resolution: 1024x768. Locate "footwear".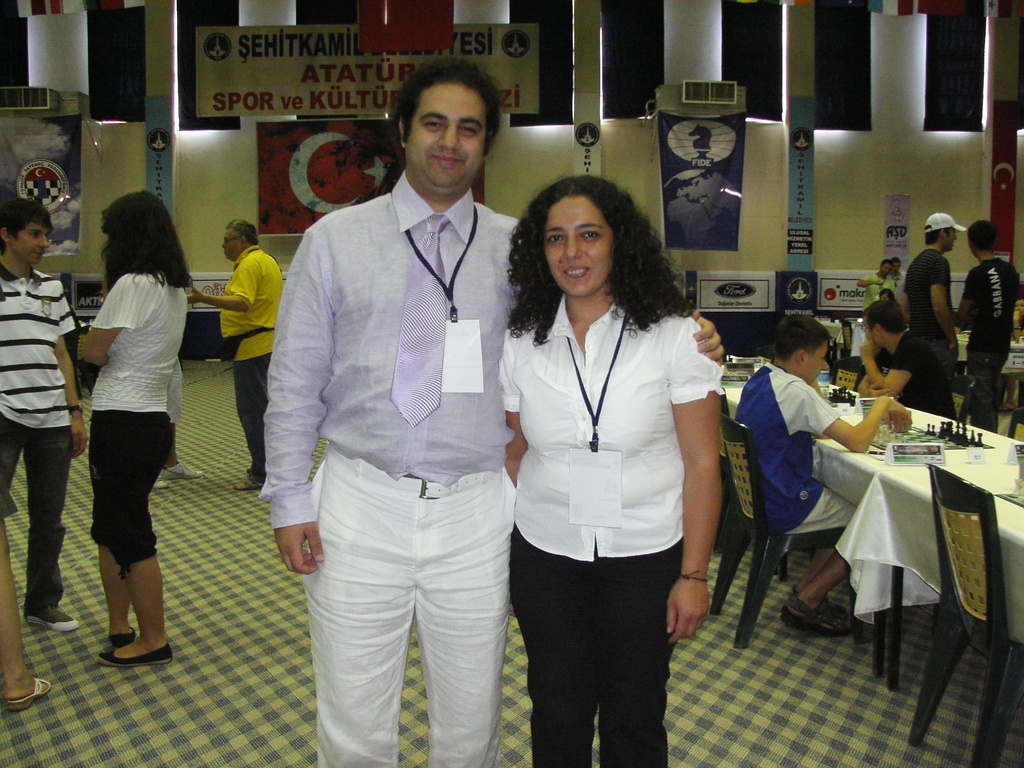
{"left": 775, "top": 591, "right": 865, "bottom": 631}.
